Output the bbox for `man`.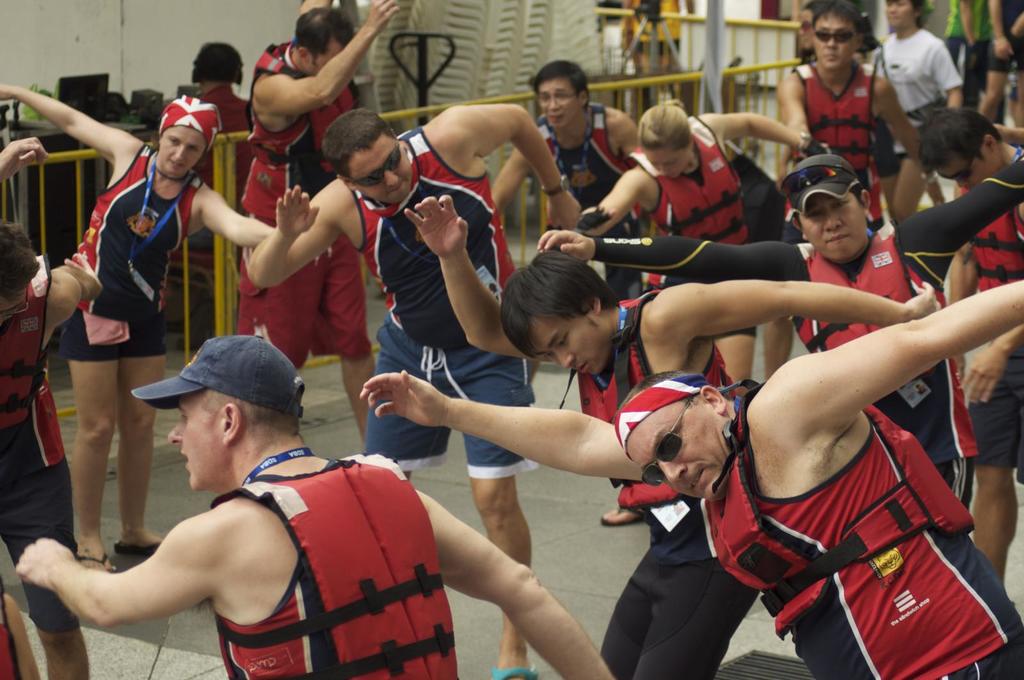
(251,107,585,679).
